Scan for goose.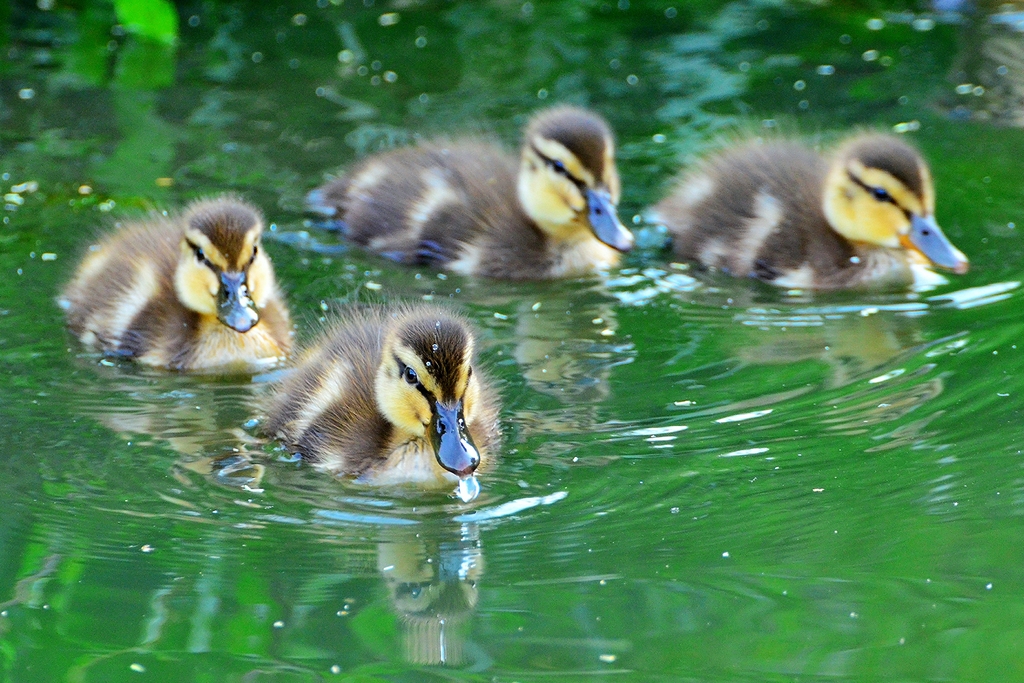
Scan result: [left=652, top=134, right=966, bottom=288].
